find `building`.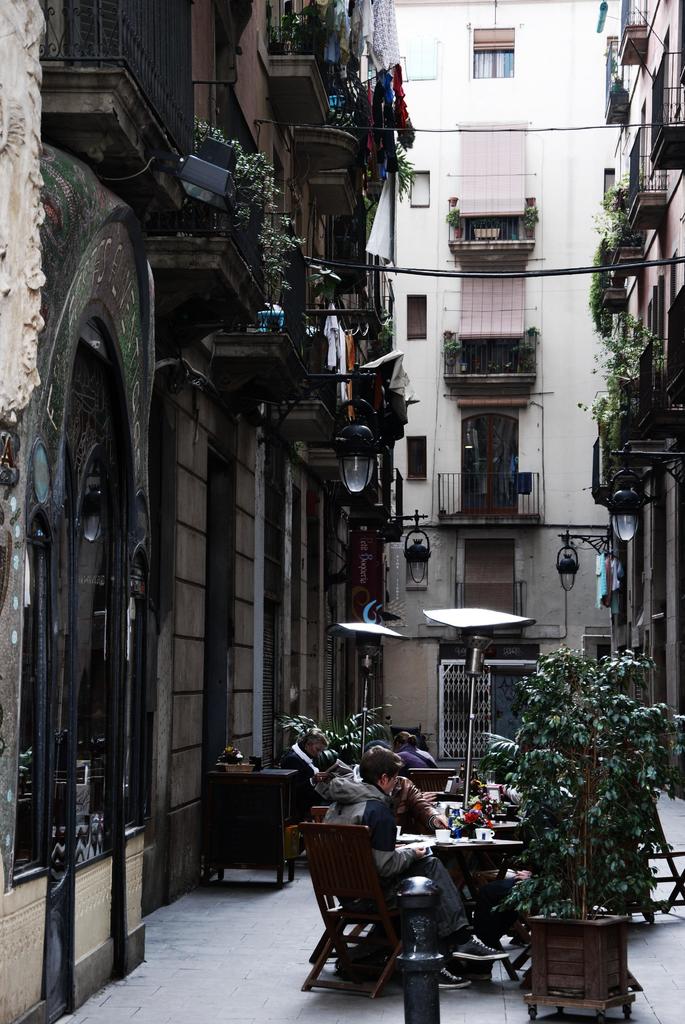
(x1=379, y1=0, x2=611, y2=769).
